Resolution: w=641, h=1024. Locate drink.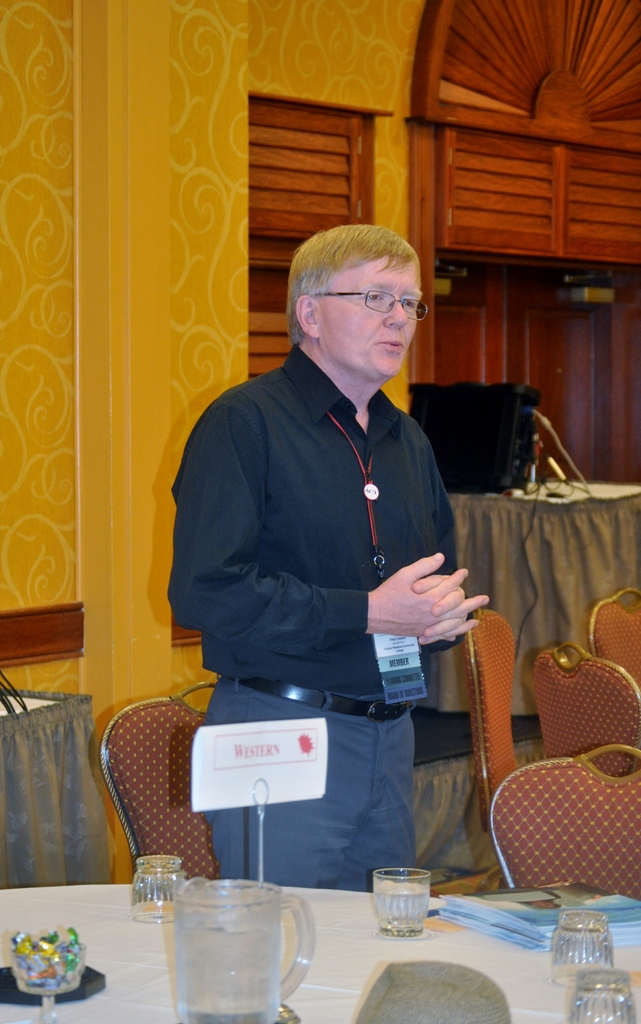
[168, 879, 289, 1022].
